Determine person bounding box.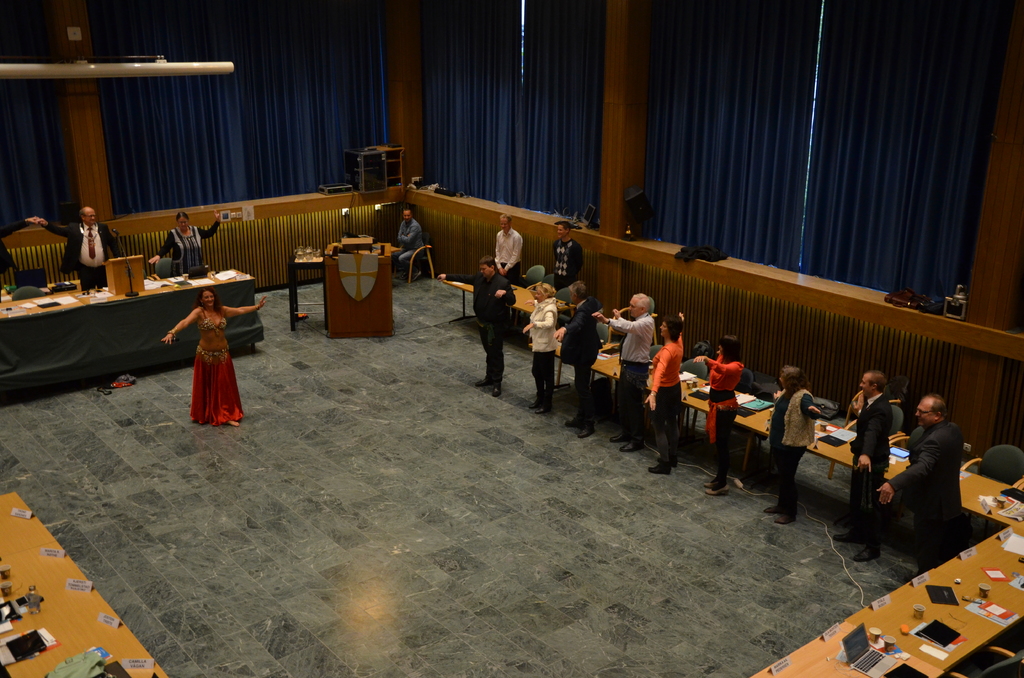
Determined: box(161, 285, 269, 426).
